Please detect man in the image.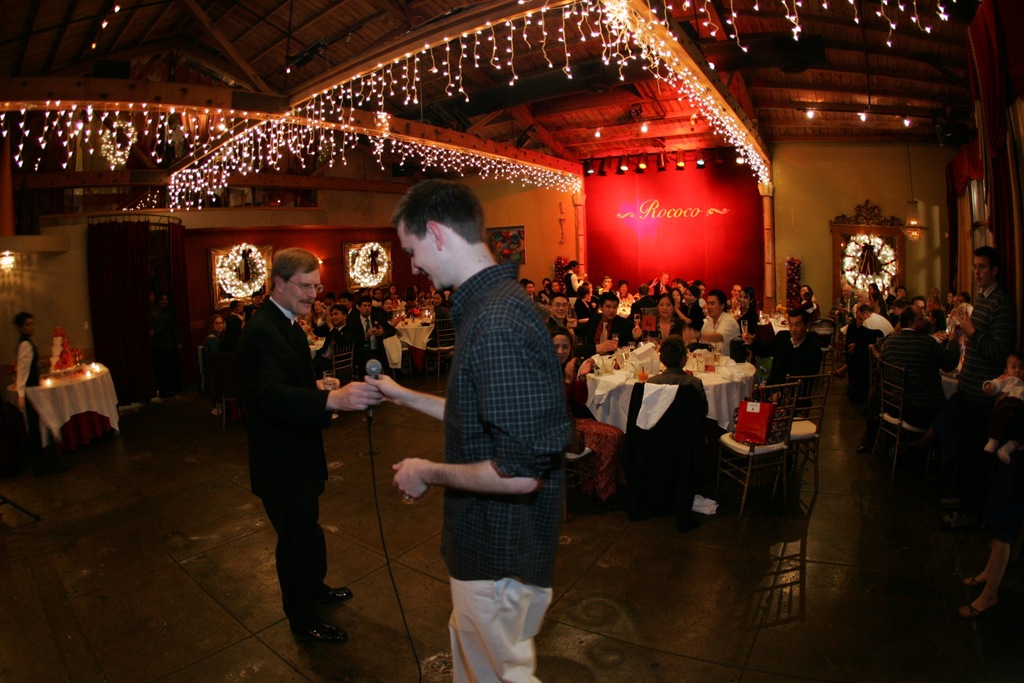
{"x1": 360, "y1": 172, "x2": 580, "y2": 682}.
